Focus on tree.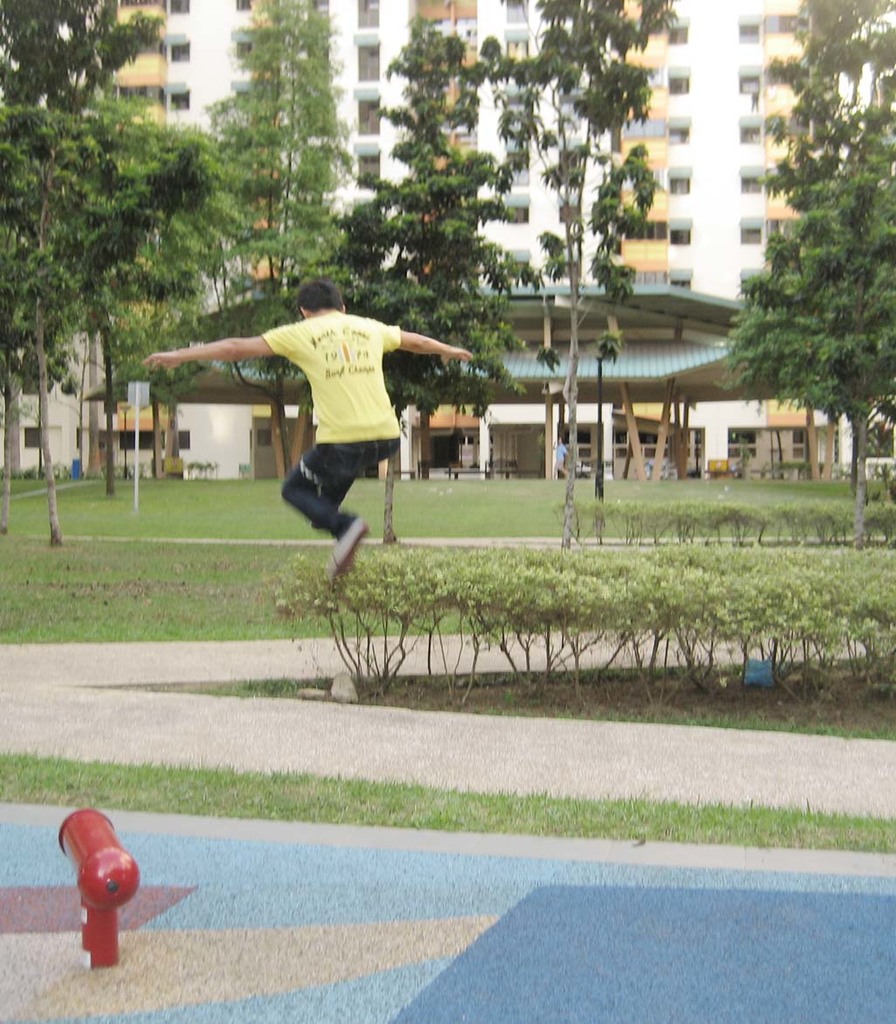
Focused at select_region(196, 0, 369, 472).
